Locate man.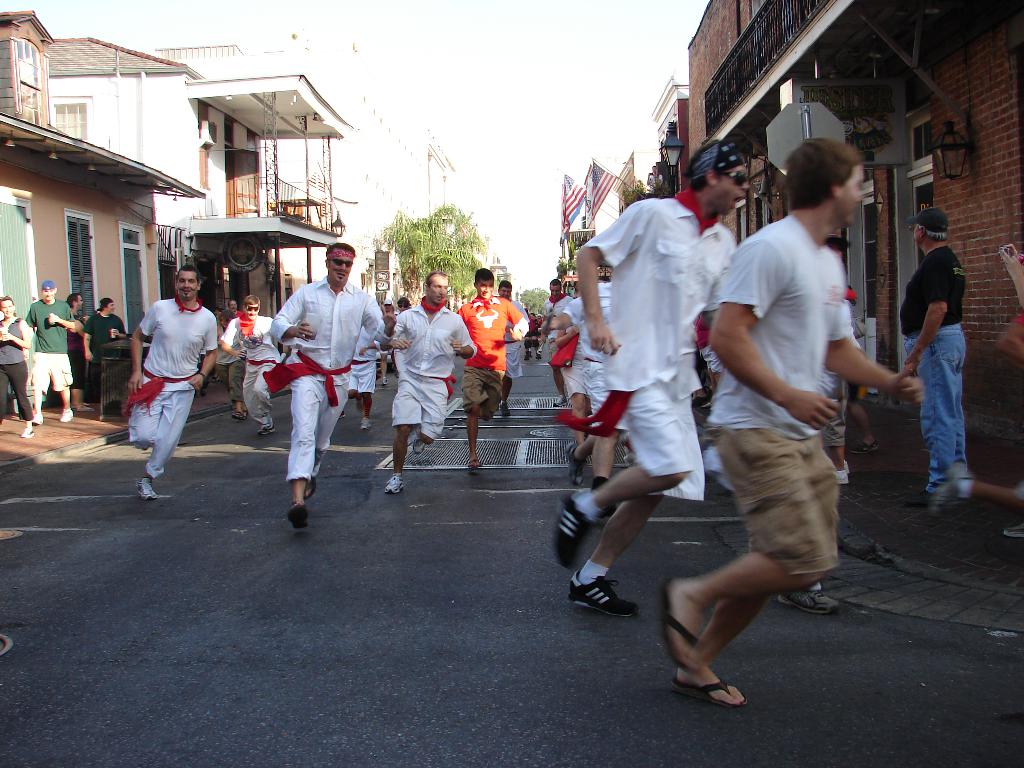
Bounding box: Rect(557, 284, 589, 445).
